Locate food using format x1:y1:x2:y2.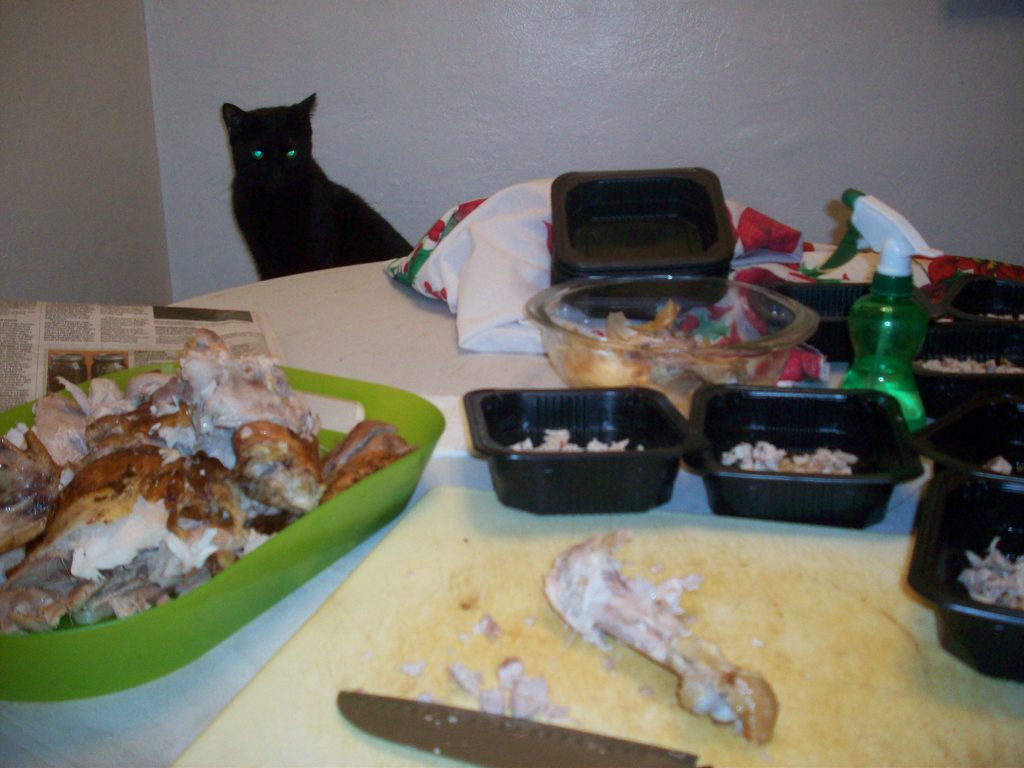
981:312:1023:321.
